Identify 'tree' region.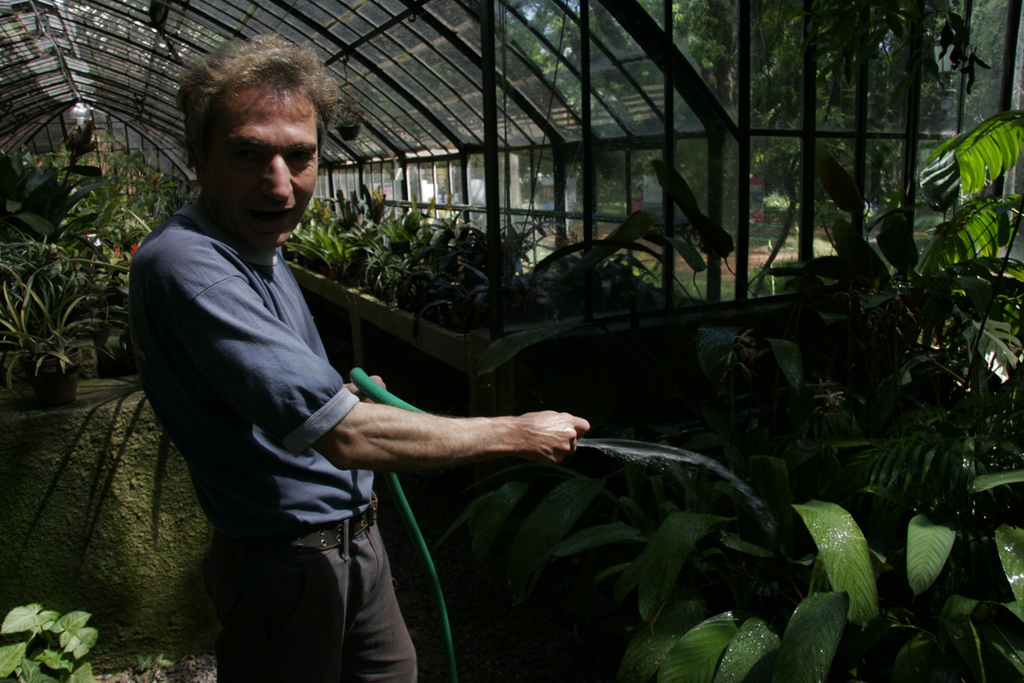
Region: bbox=[591, 0, 714, 219].
